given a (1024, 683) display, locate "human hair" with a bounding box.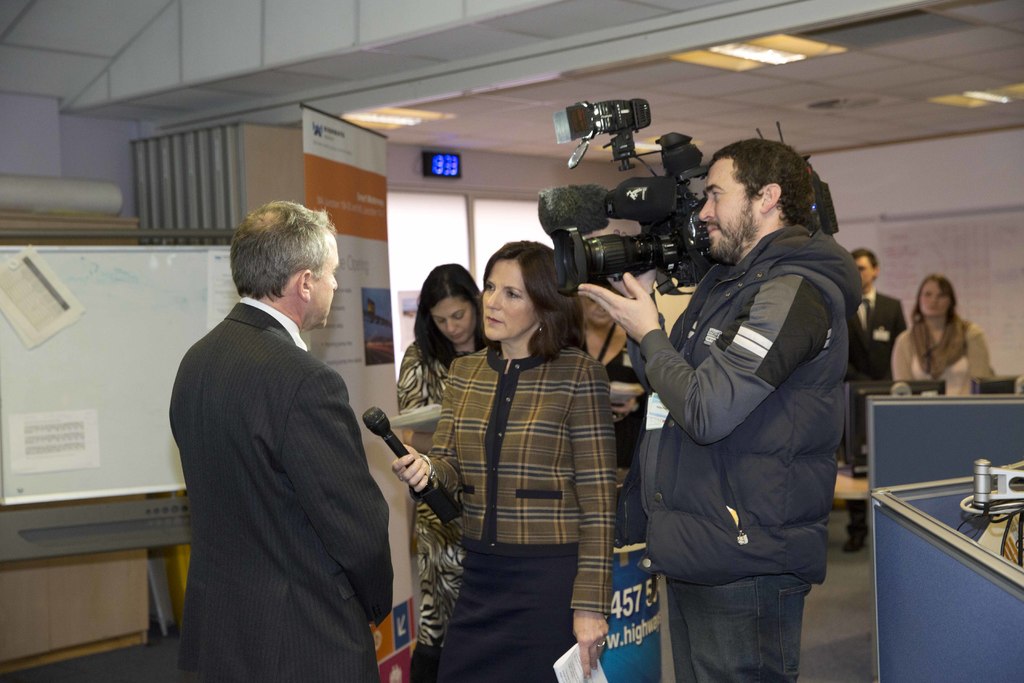
Located: x1=229 y1=198 x2=340 y2=301.
